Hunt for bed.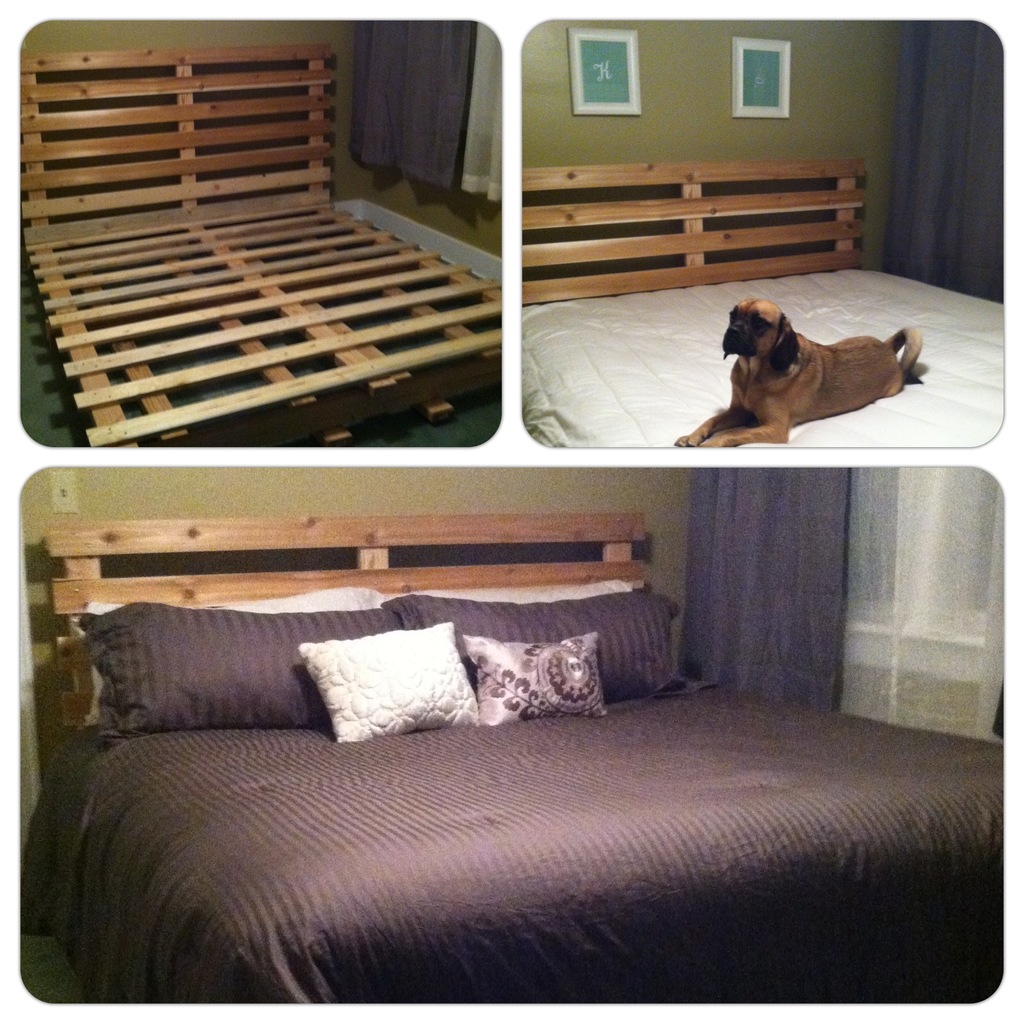
Hunted down at [left=513, top=153, right=1003, bottom=442].
